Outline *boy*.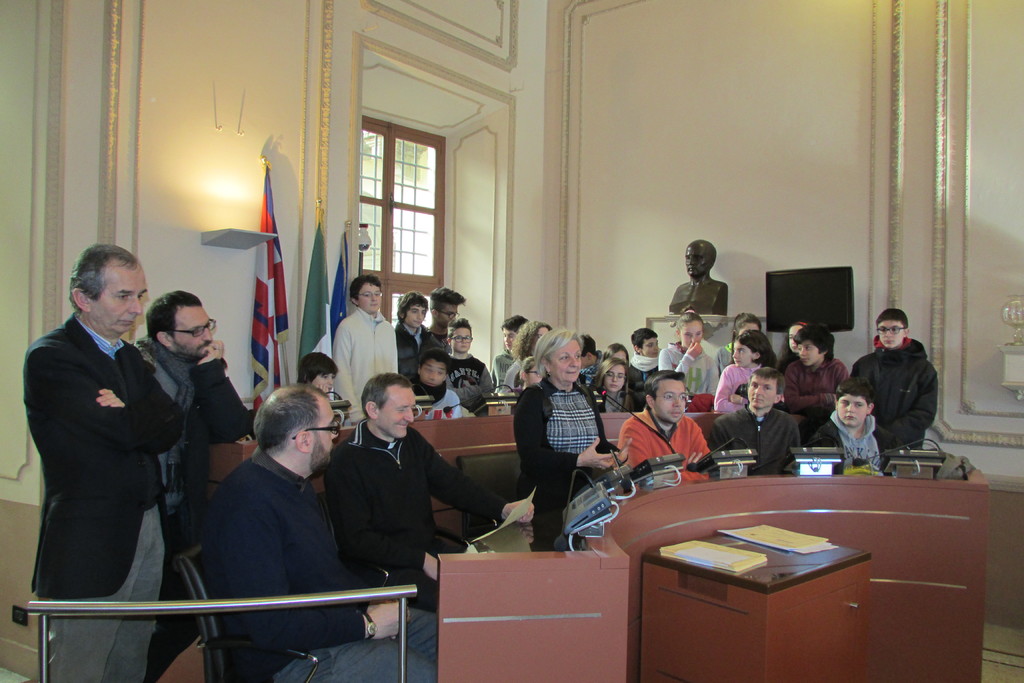
Outline: <box>489,315,528,390</box>.
